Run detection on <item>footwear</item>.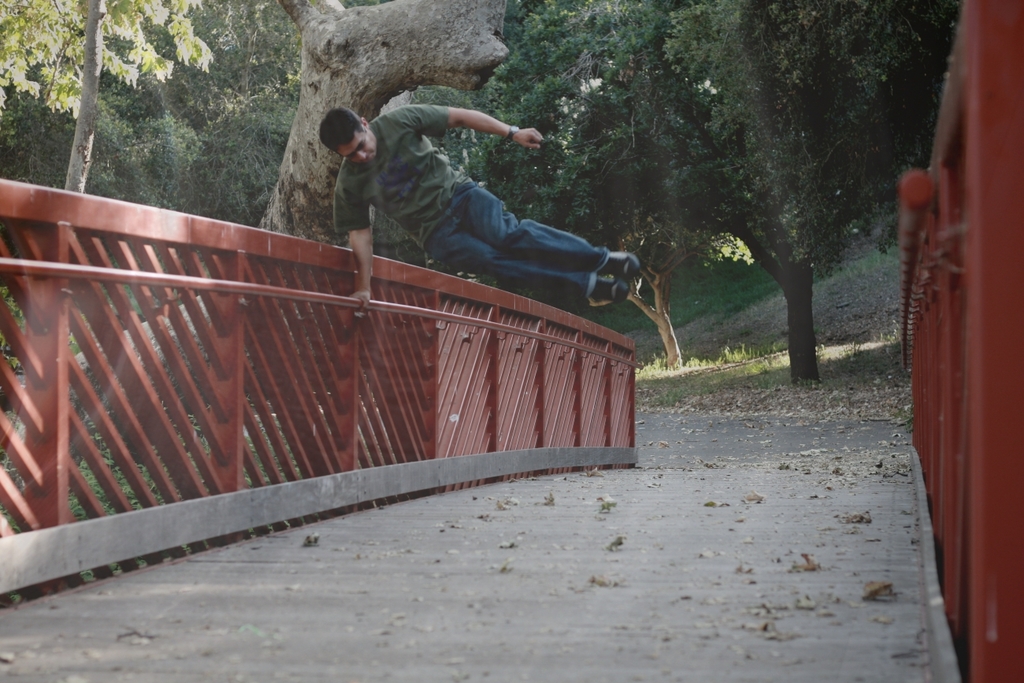
Result: <bbox>593, 245, 646, 287</bbox>.
